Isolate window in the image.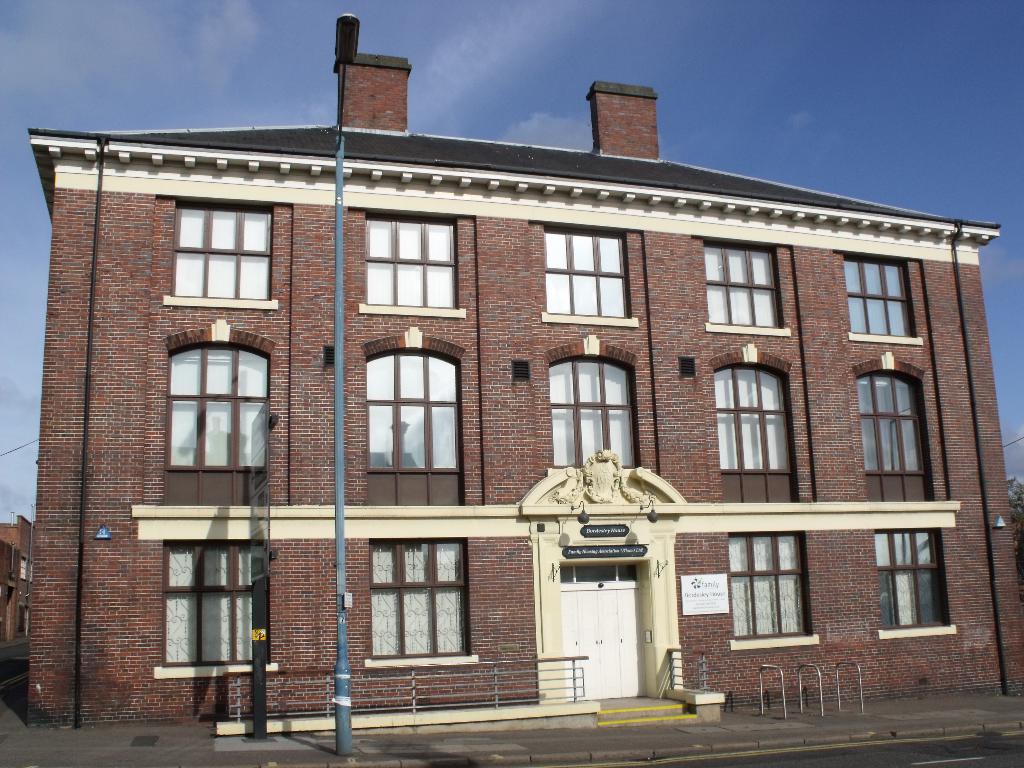
Isolated region: <box>175,200,275,299</box>.
